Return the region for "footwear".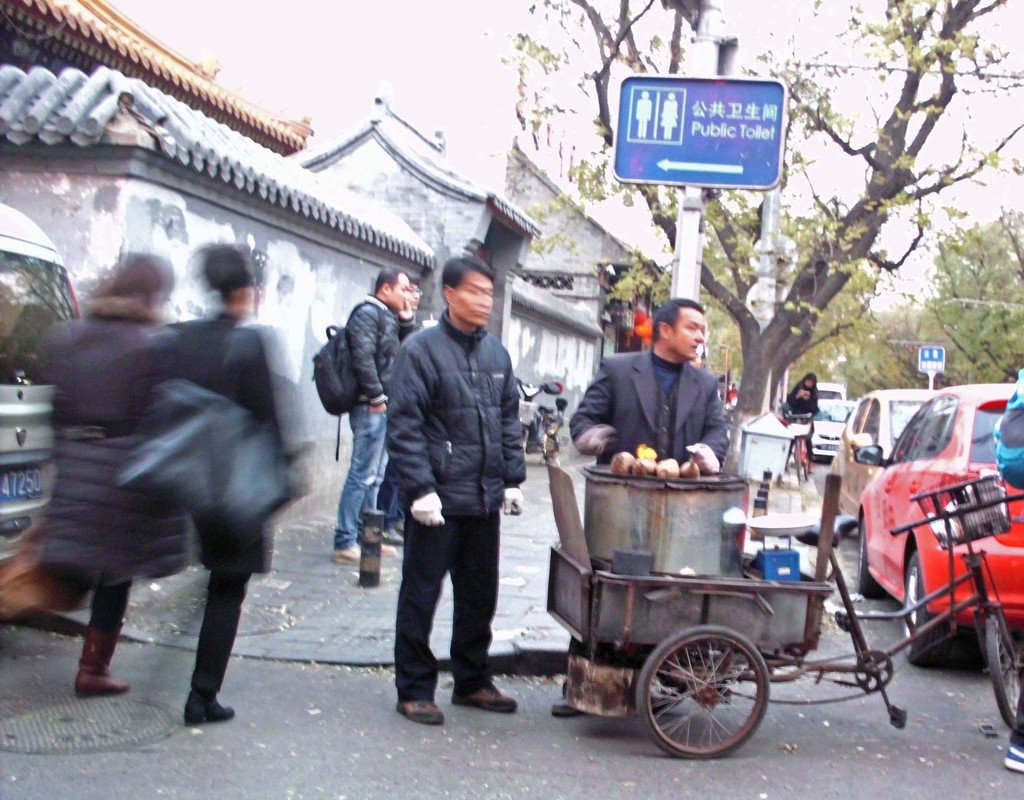
[182, 693, 244, 723].
